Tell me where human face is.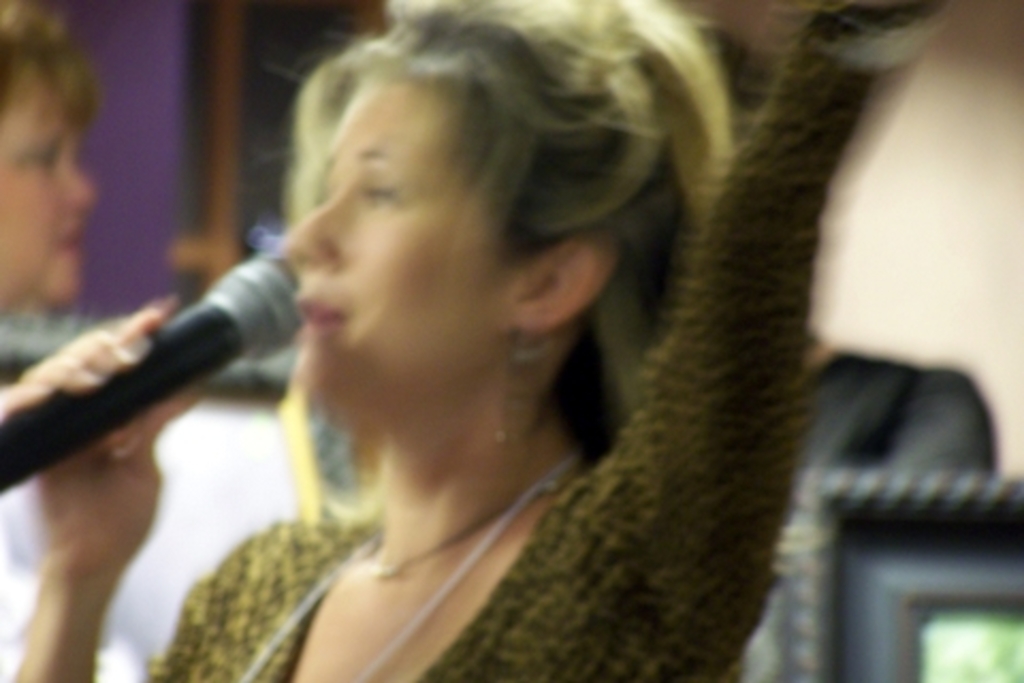
human face is at bbox(0, 85, 96, 316).
